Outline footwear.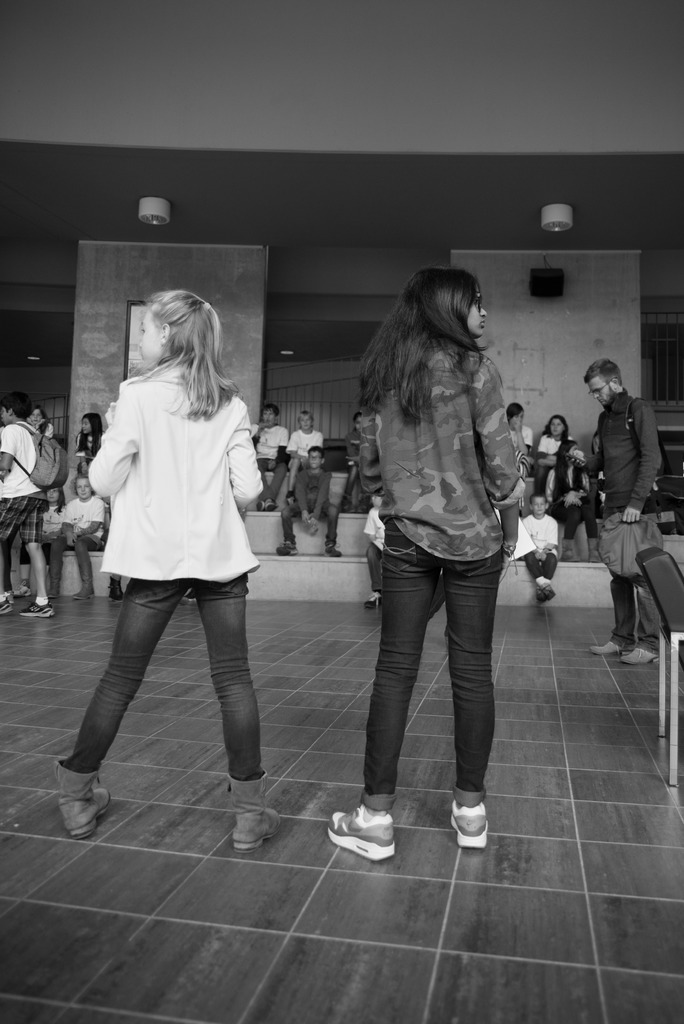
Outline: x1=448 y1=800 x2=487 y2=856.
